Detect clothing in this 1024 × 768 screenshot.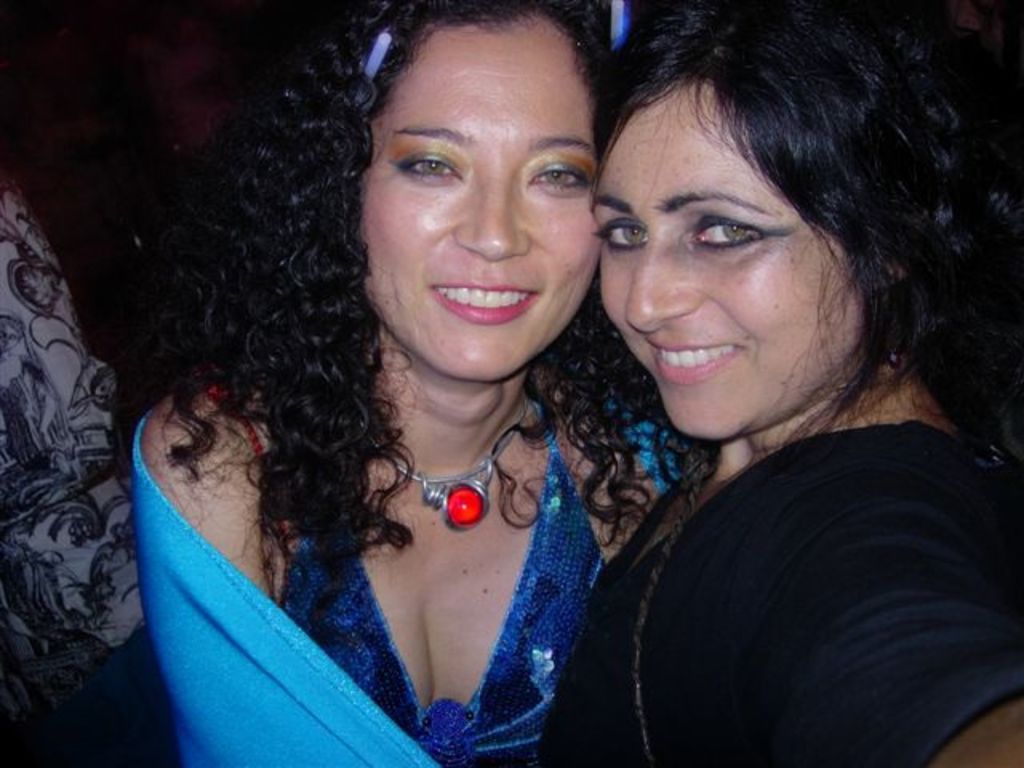
Detection: x1=154, y1=390, x2=683, y2=766.
